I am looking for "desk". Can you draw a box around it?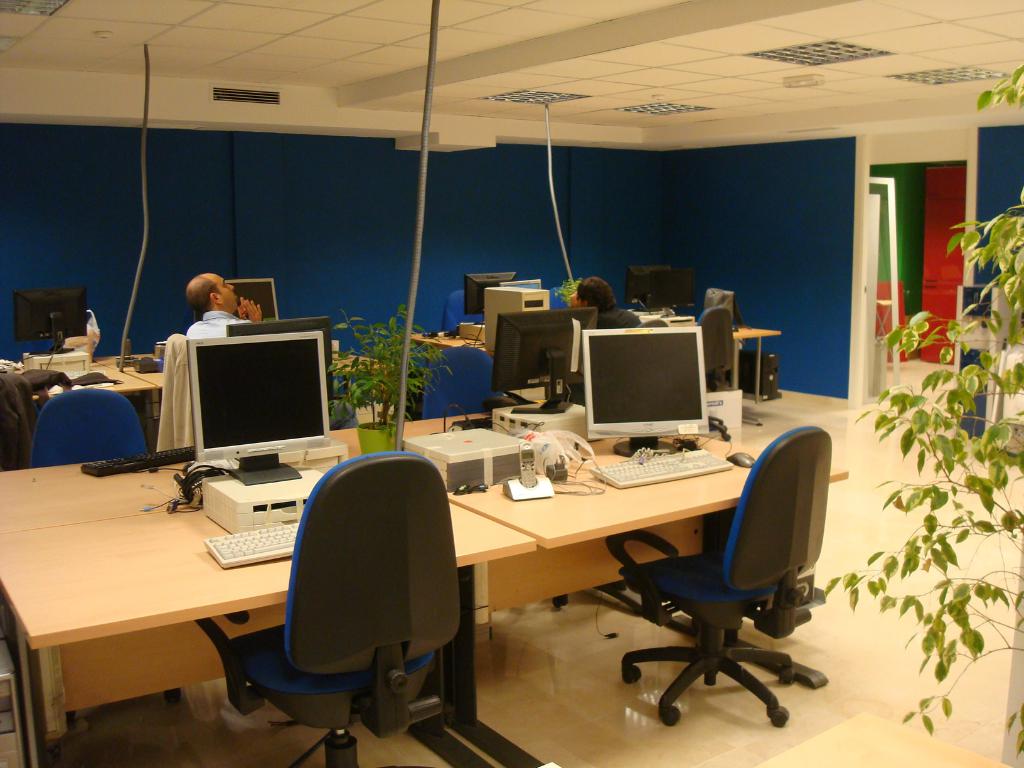
Sure, the bounding box is box=[0, 474, 561, 767].
